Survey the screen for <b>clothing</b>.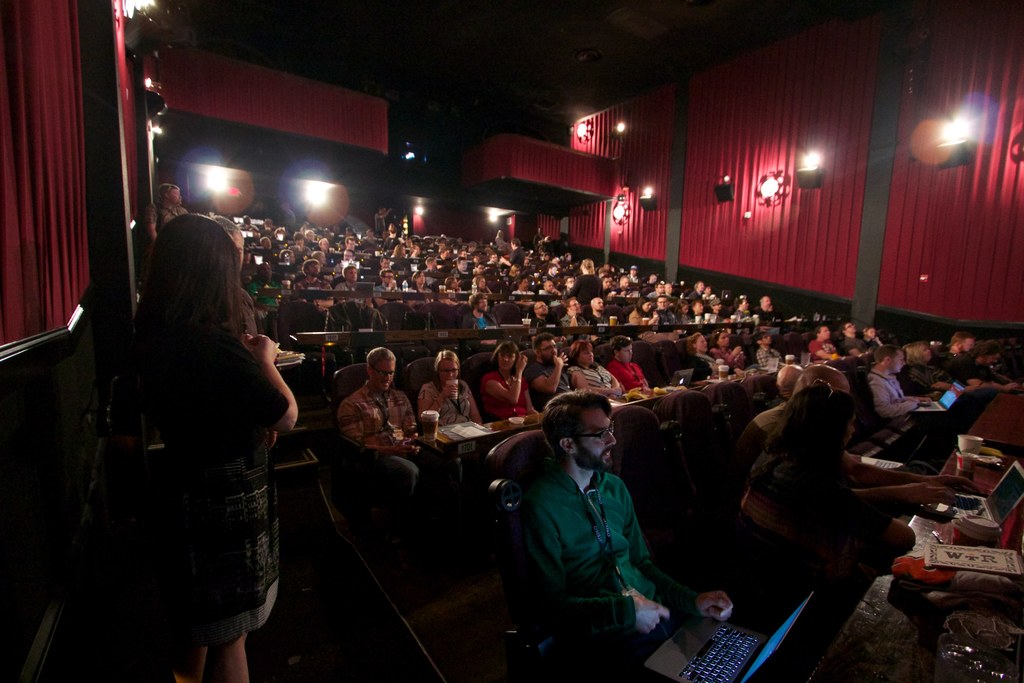
Survey found: (x1=506, y1=454, x2=700, y2=637).
